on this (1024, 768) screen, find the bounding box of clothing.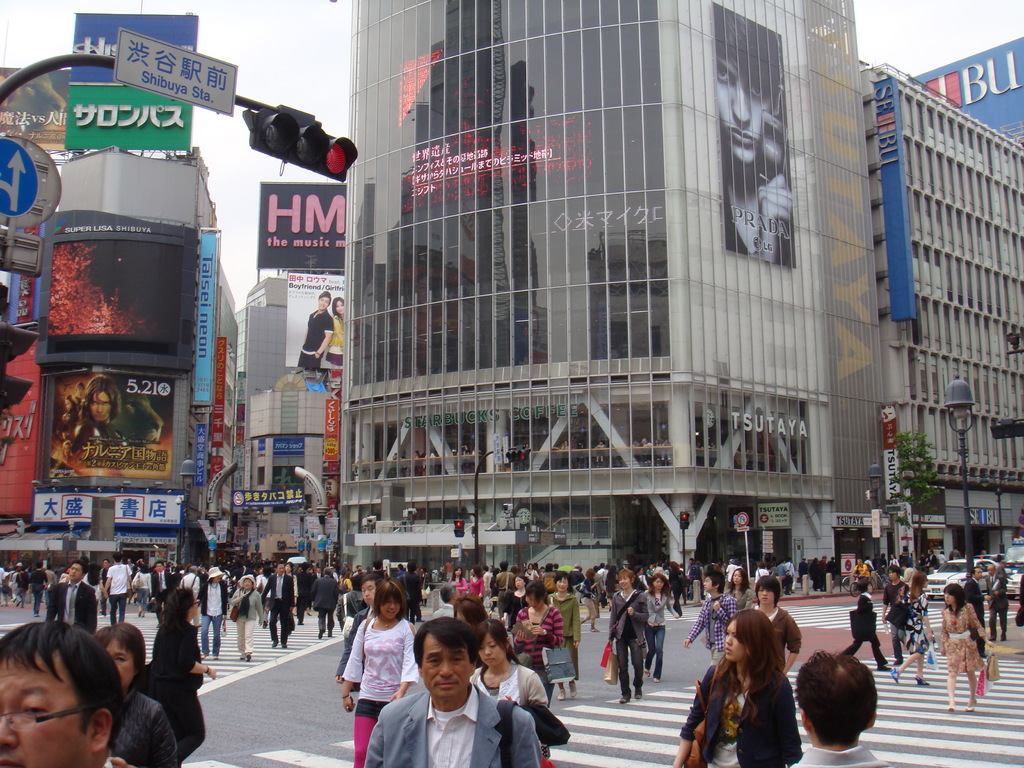
Bounding box: pyautogui.locateOnScreen(899, 596, 934, 668).
